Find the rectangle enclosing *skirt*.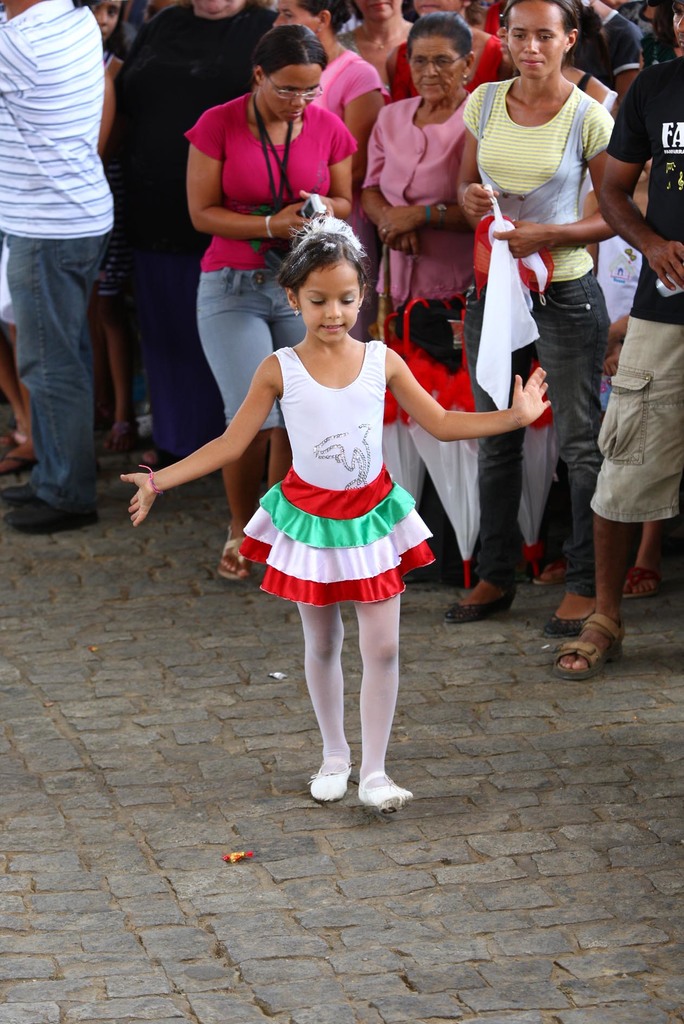
BBox(237, 467, 445, 610).
